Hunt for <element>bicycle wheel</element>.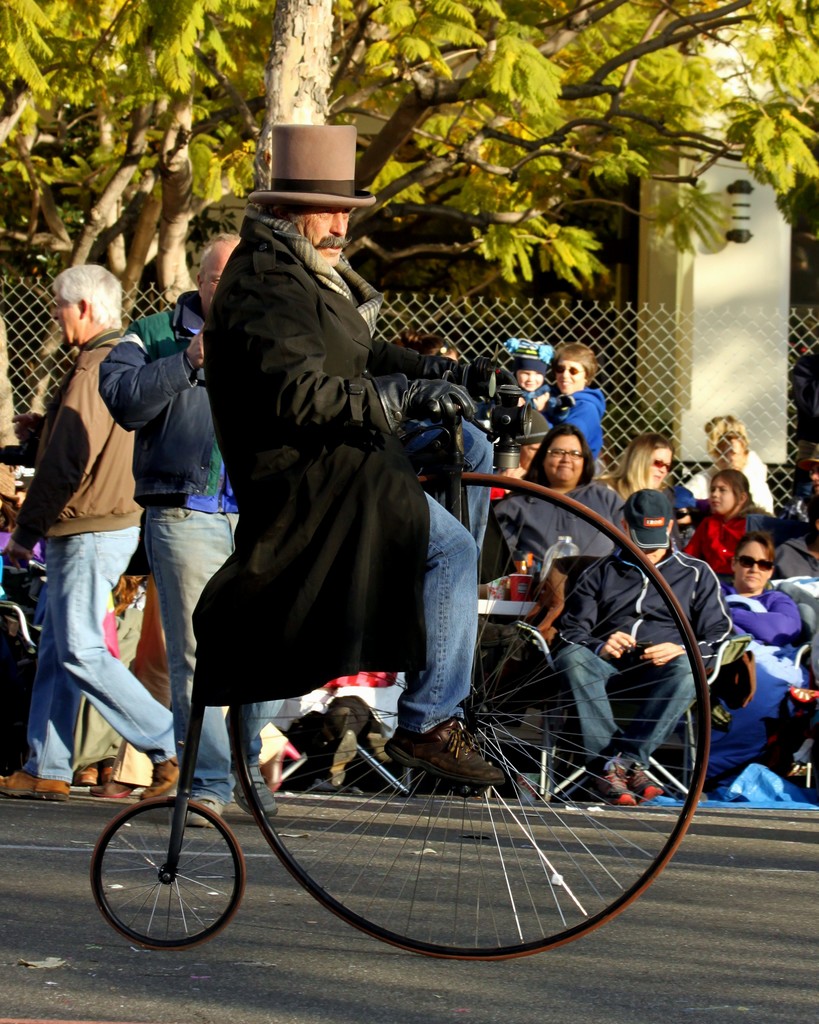
Hunted down at l=230, t=470, r=712, b=965.
